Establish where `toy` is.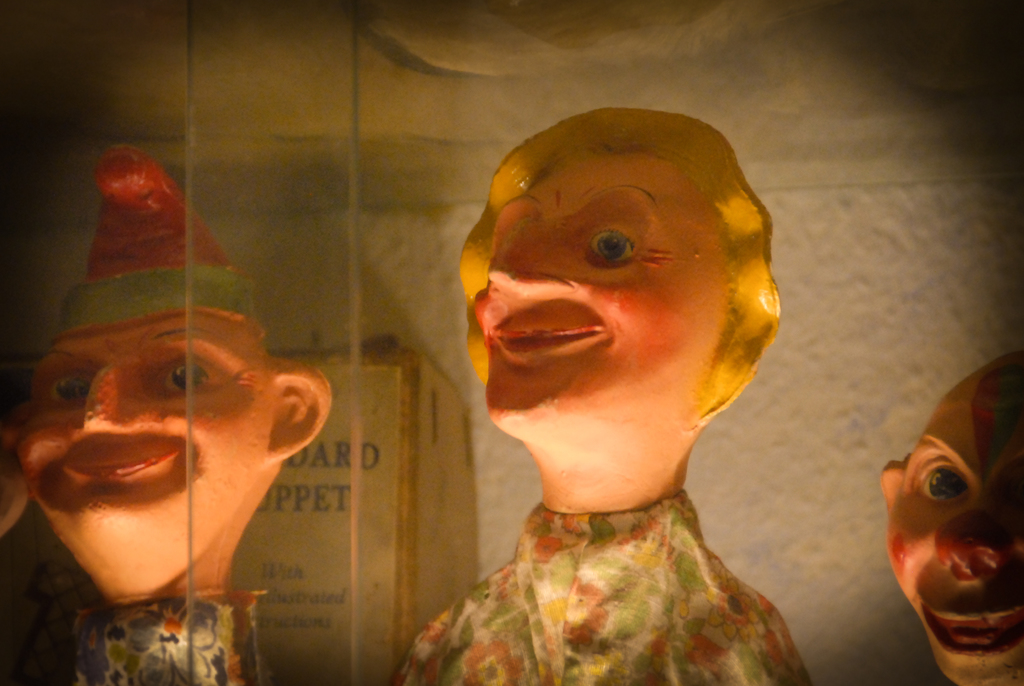
Established at <box>382,112,825,685</box>.
